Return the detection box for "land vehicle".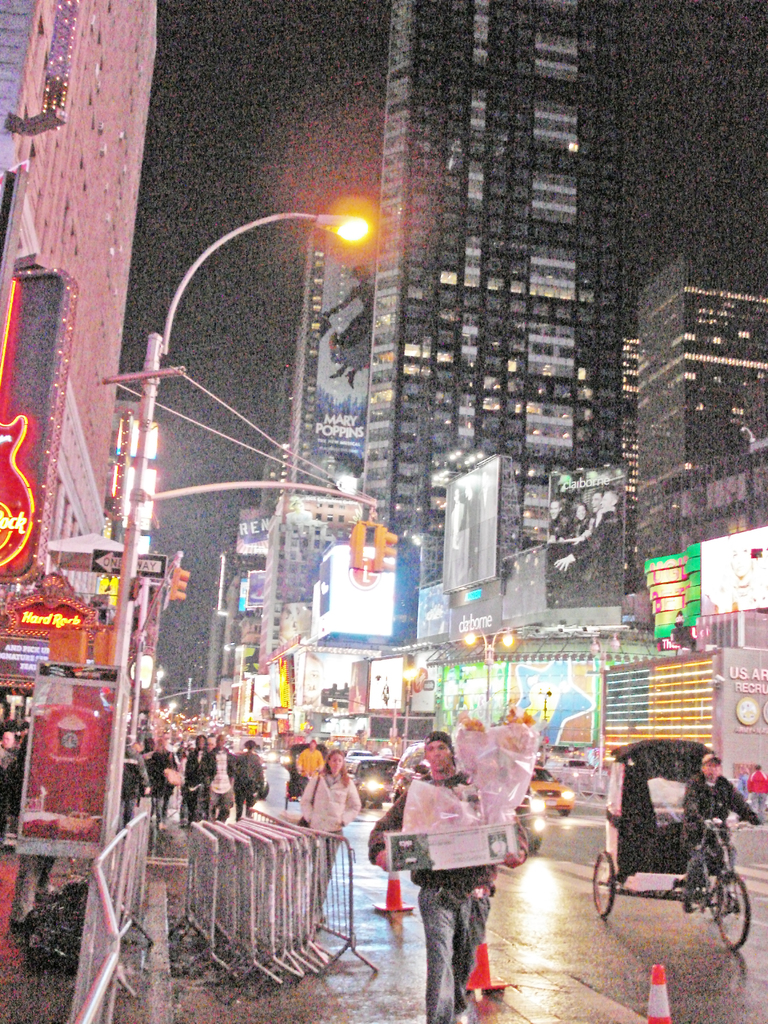
[341,751,401,805].
